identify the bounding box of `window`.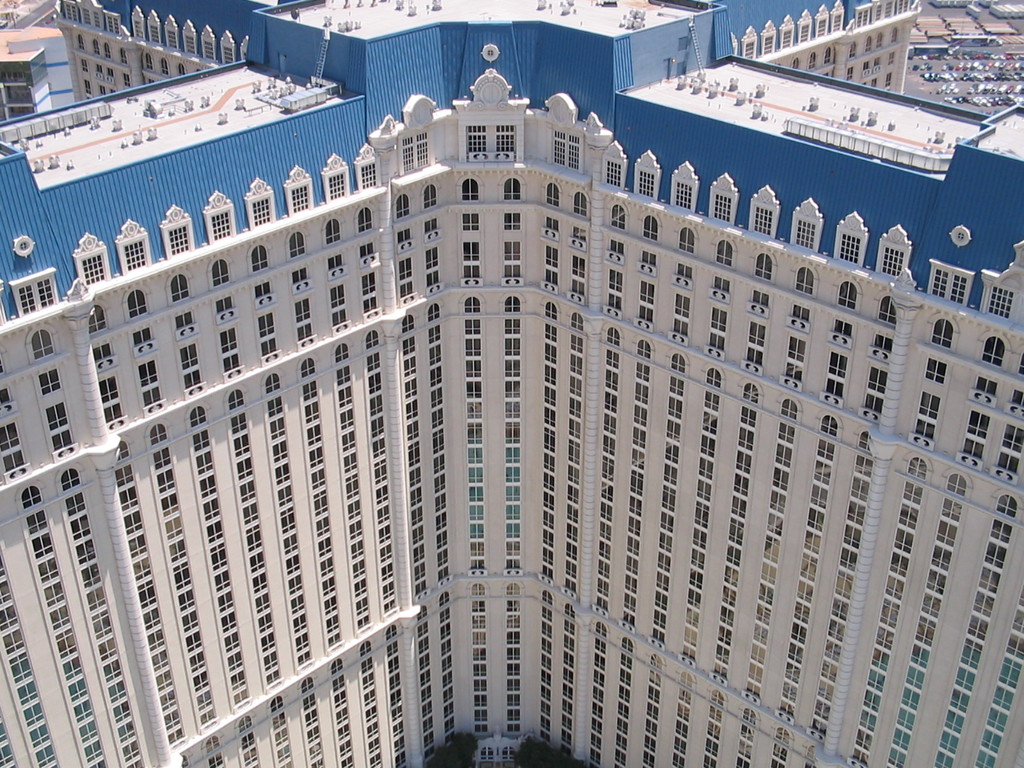
locate(742, 724, 751, 742).
